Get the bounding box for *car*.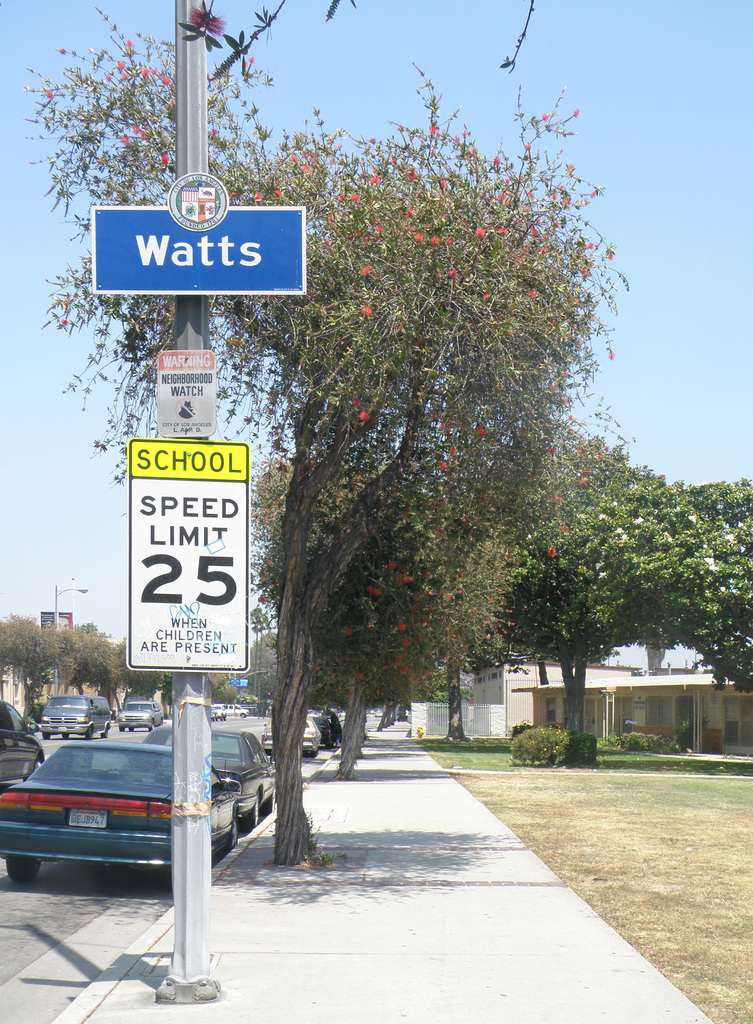
{"left": 225, "top": 702, "right": 248, "bottom": 717}.
